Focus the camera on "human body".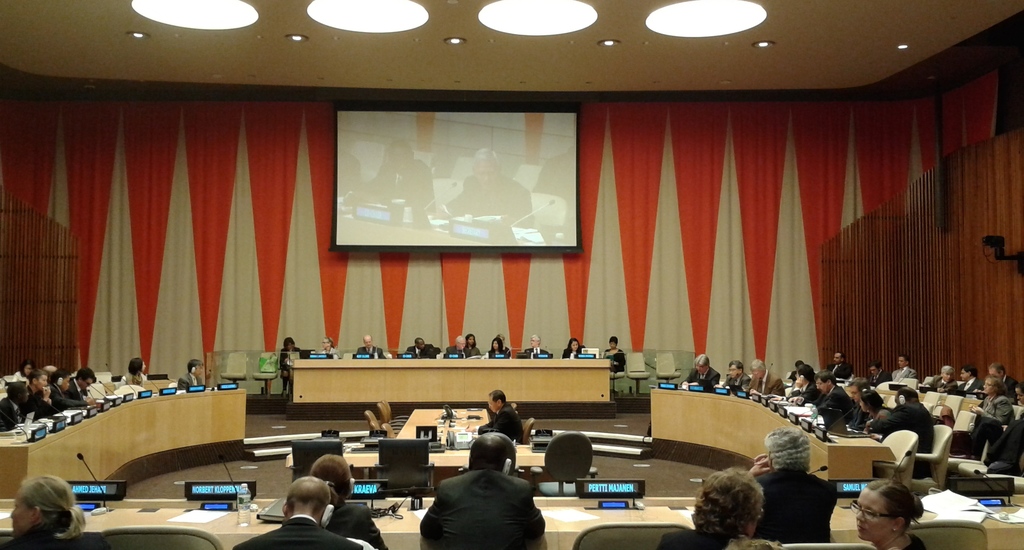
Focus region: x1=439 y1=150 x2=538 y2=236.
